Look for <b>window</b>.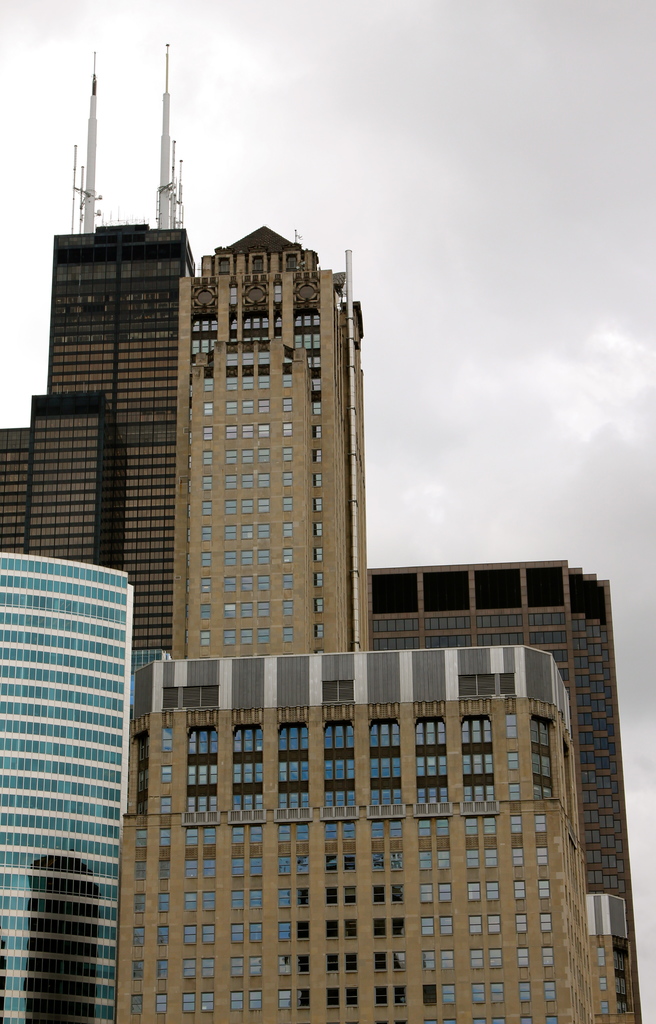
Found: box=[312, 597, 325, 618].
